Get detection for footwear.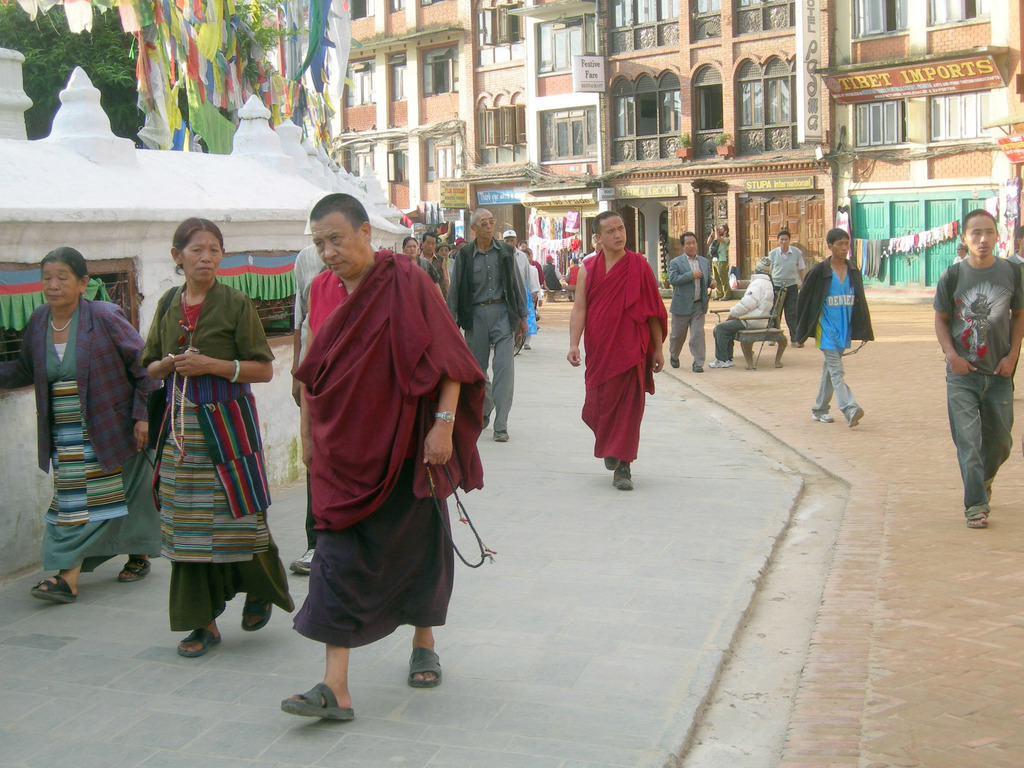
Detection: 289:545:312:584.
